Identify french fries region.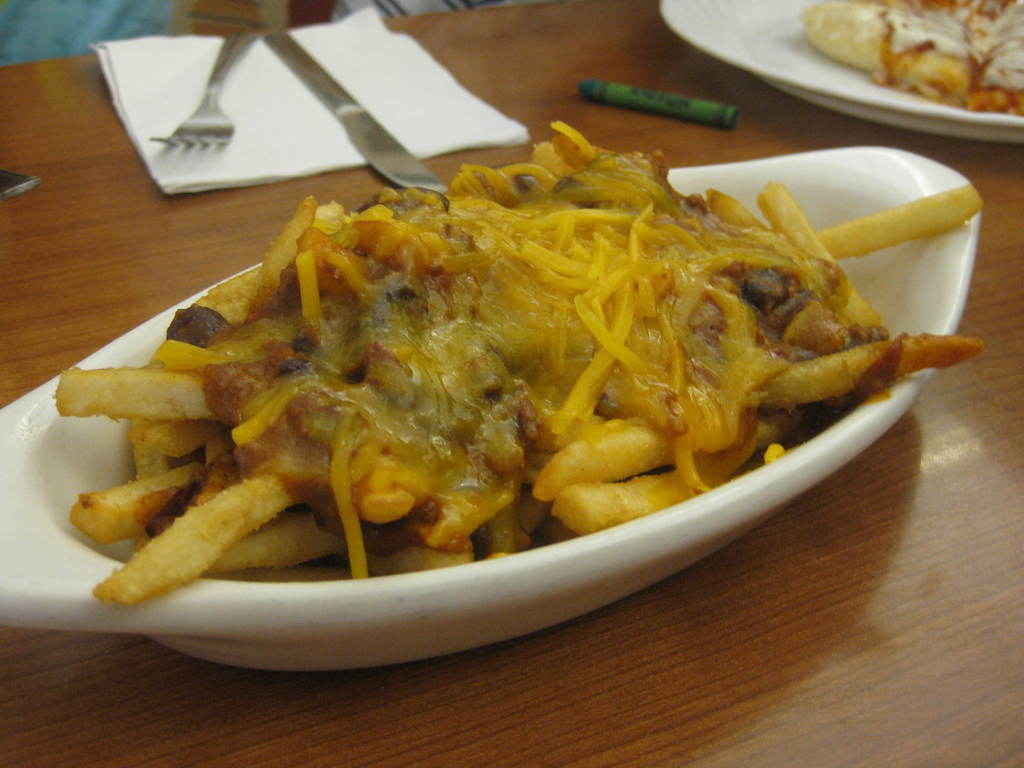
Region: box(708, 174, 764, 259).
